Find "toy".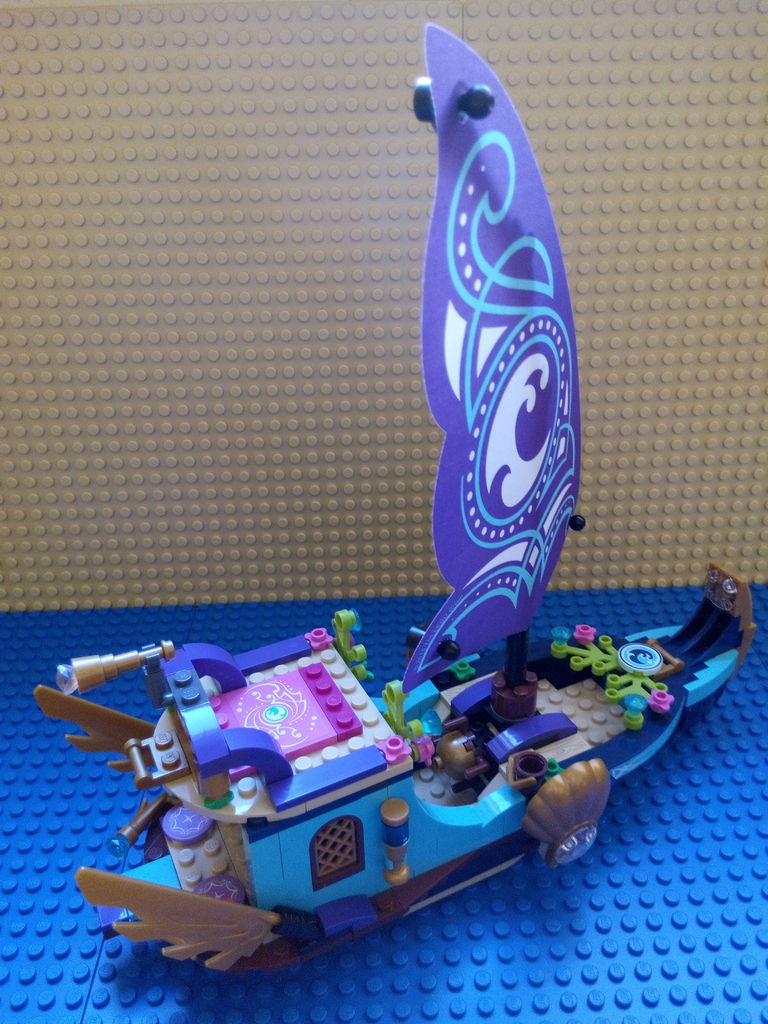
(104, 86, 662, 870).
